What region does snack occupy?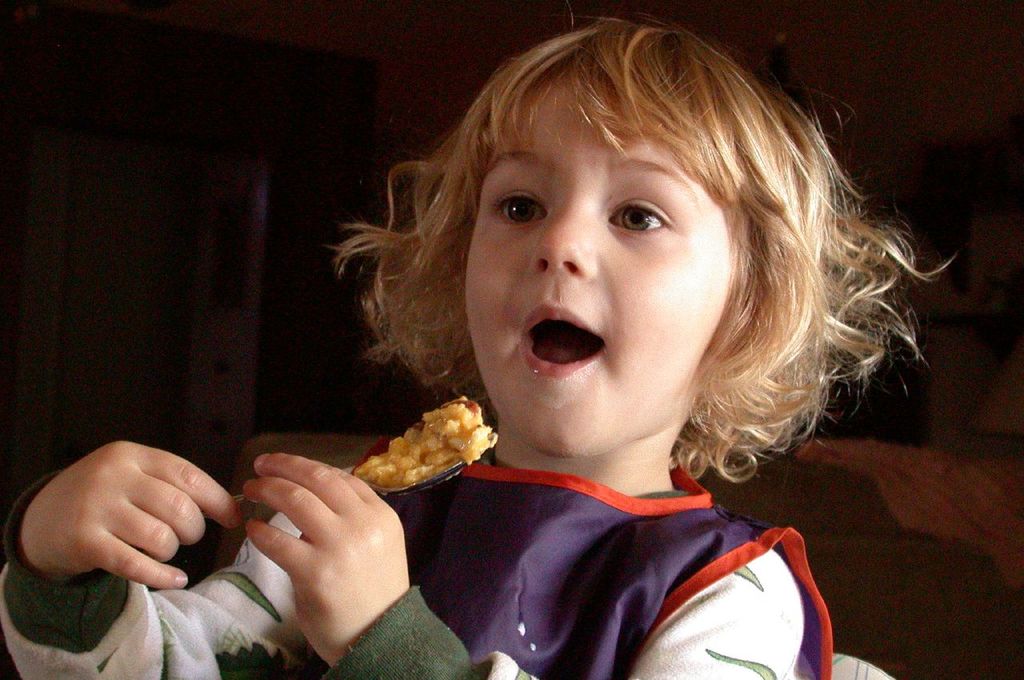
<bbox>342, 418, 464, 494</bbox>.
